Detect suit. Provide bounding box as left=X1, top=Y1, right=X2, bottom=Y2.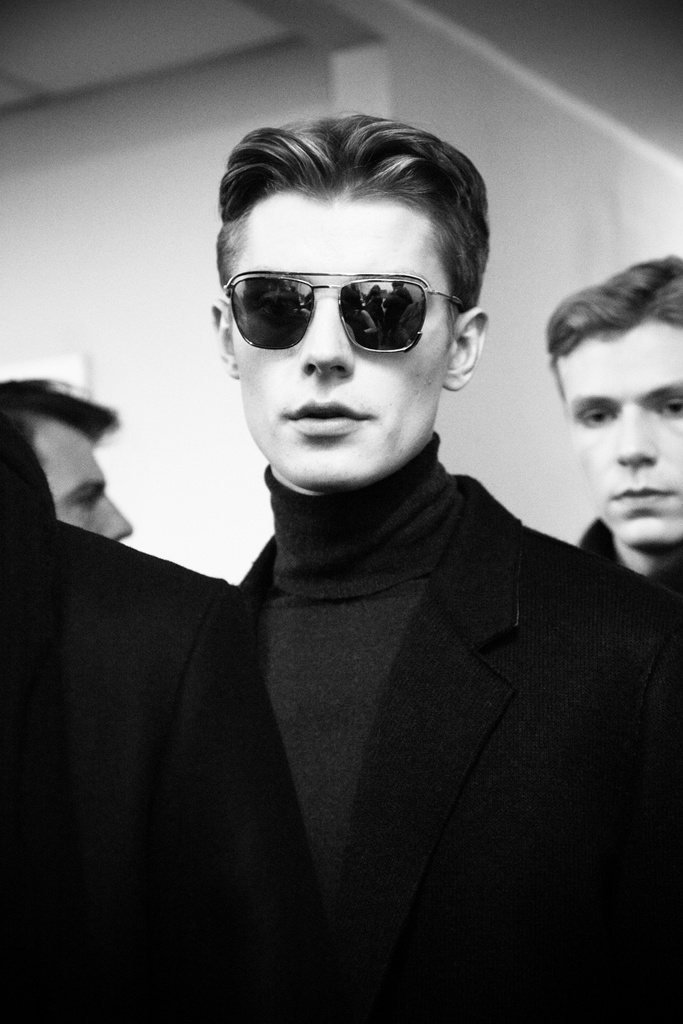
left=86, top=525, right=633, bottom=980.
